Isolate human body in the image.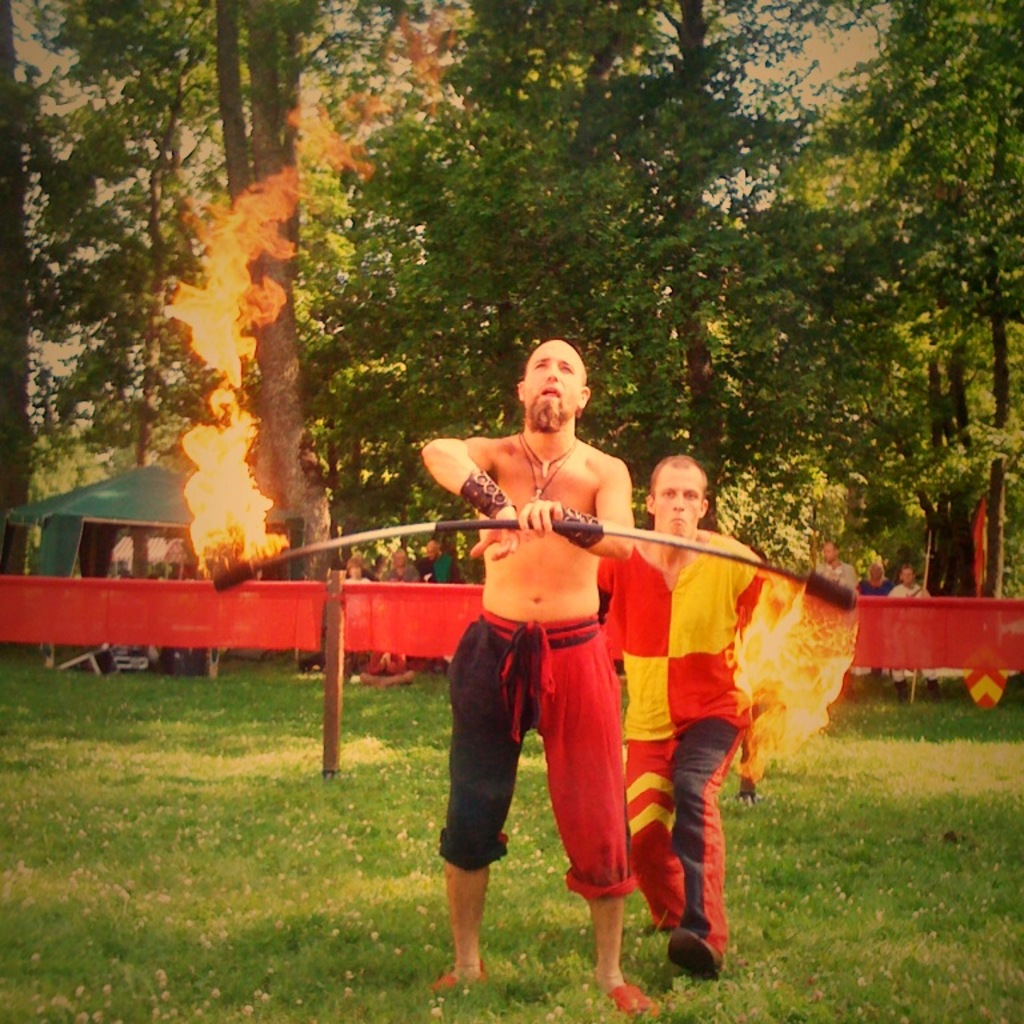
Isolated region: detection(600, 451, 771, 953).
